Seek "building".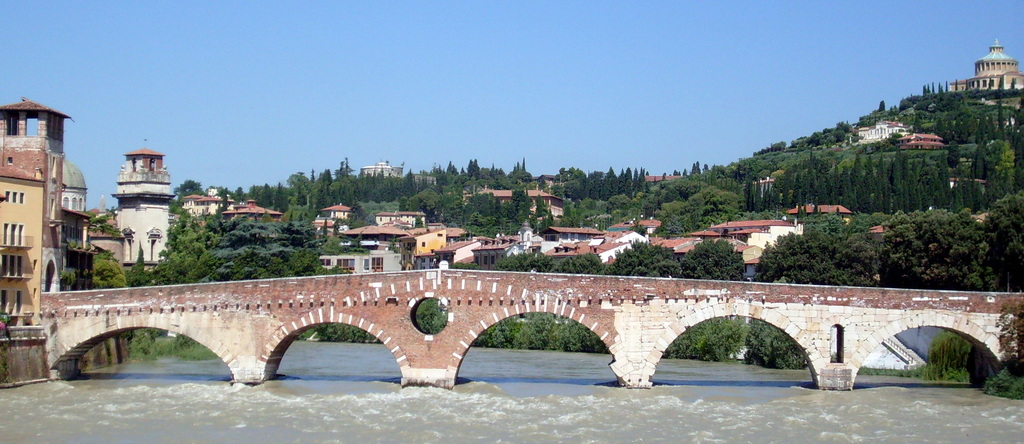
bbox=[108, 138, 175, 282].
